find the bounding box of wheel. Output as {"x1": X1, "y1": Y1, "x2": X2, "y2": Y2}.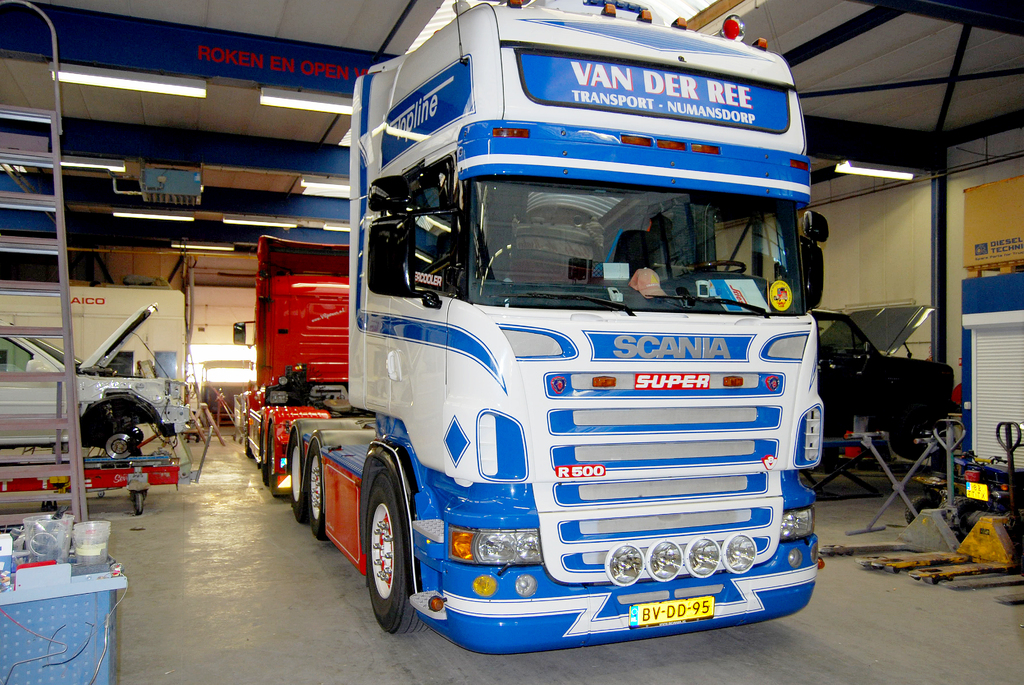
{"x1": 244, "y1": 418, "x2": 253, "y2": 457}.
